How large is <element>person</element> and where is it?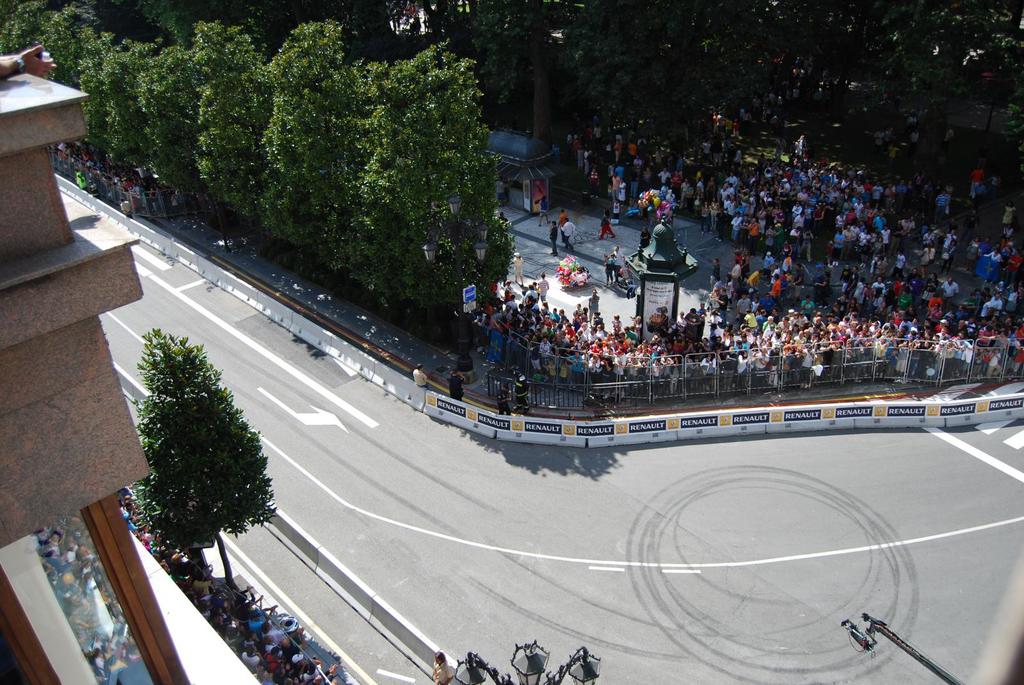
Bounding box: (left=991, top=189, right=1020, bottom=233).
